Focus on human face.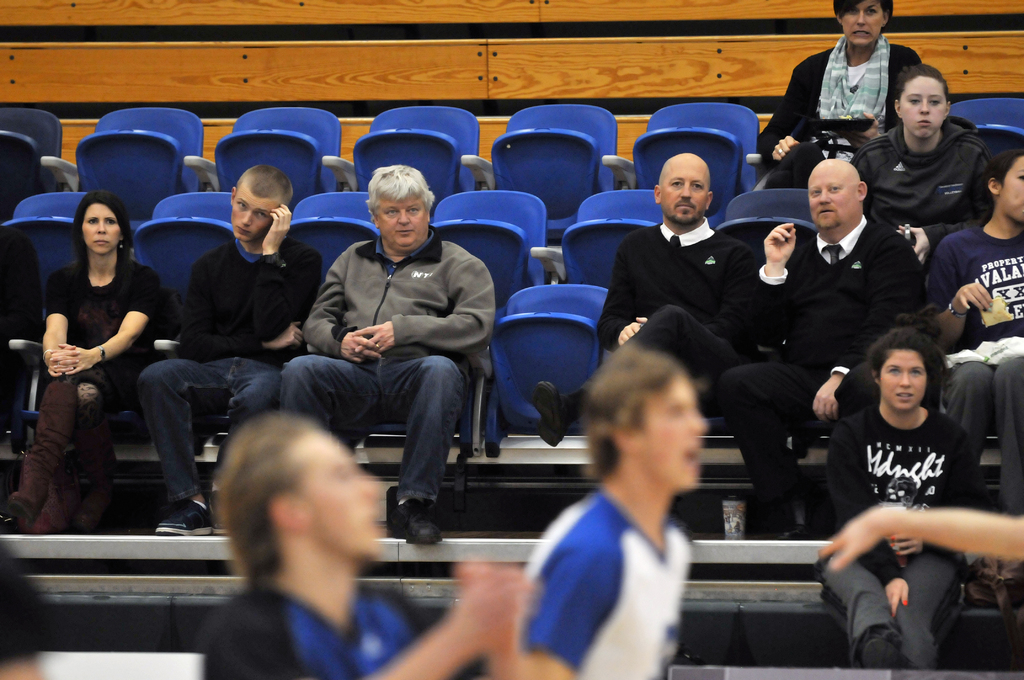
Focused at crop(83, 204, 122, 259).
